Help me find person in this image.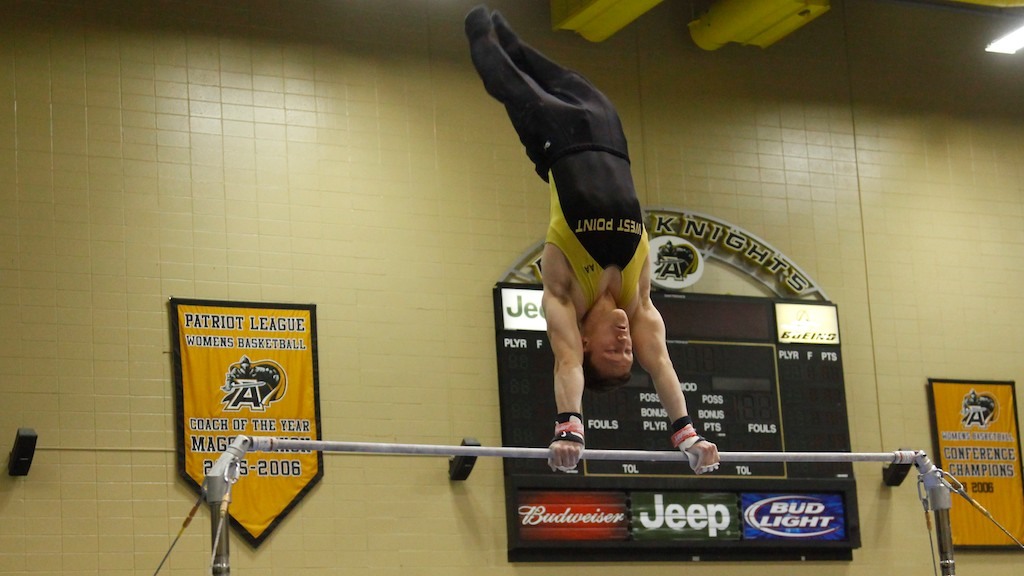
Found it: bbox=[491, 34, 699, 513].
